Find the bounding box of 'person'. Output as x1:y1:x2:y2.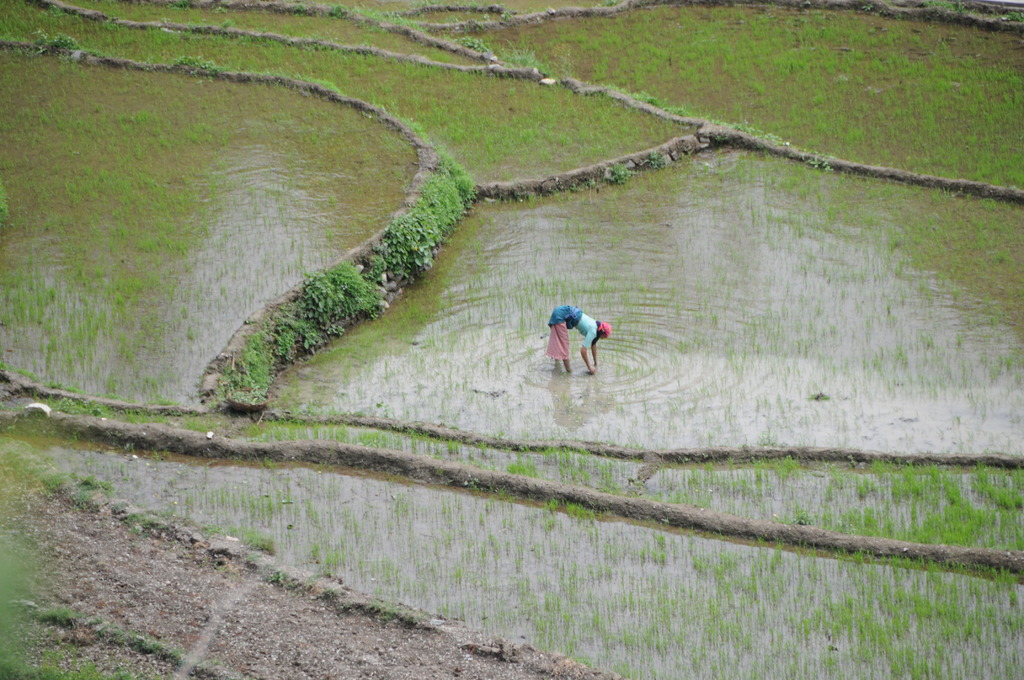
548:300:614:379.
